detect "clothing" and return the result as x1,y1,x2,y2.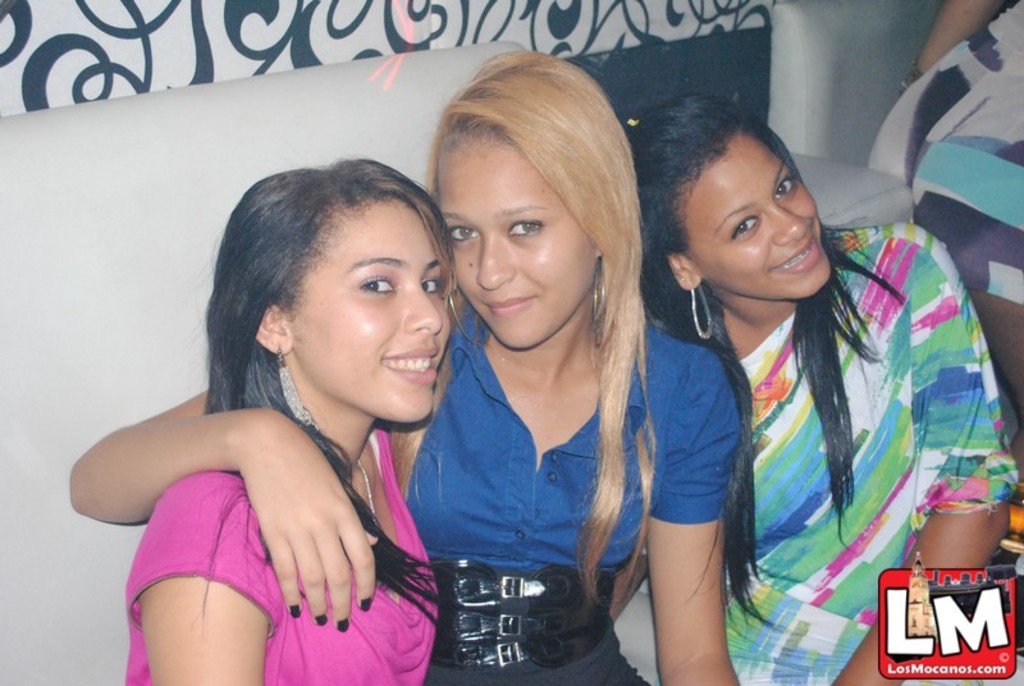
129,417,442,685.
